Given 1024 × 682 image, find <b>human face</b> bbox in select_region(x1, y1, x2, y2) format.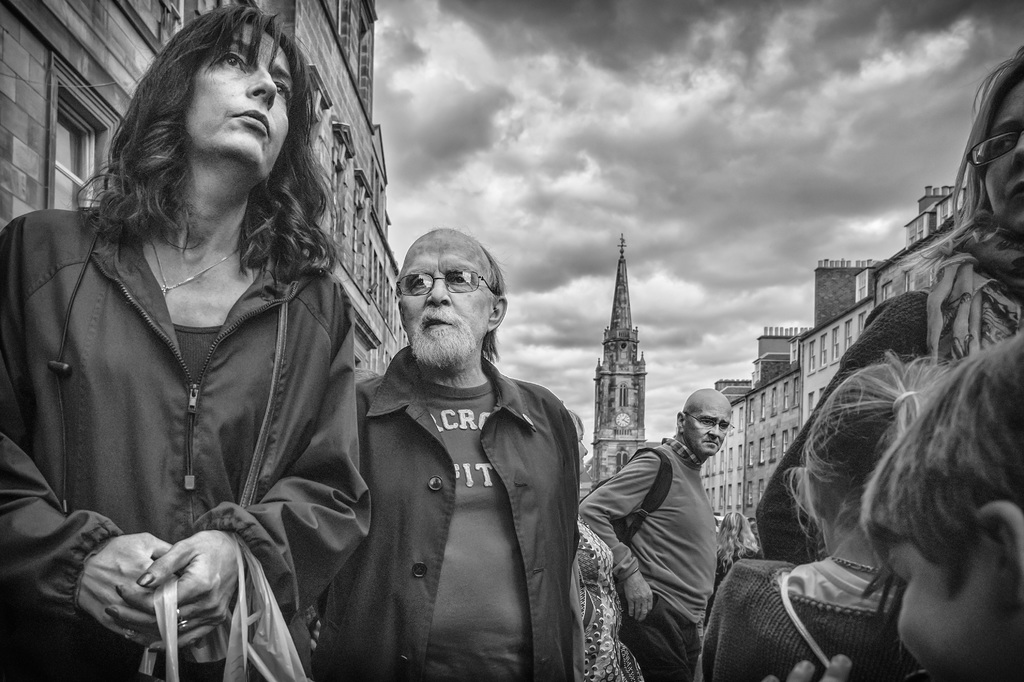
select_region(190, 20, 294, 181).
